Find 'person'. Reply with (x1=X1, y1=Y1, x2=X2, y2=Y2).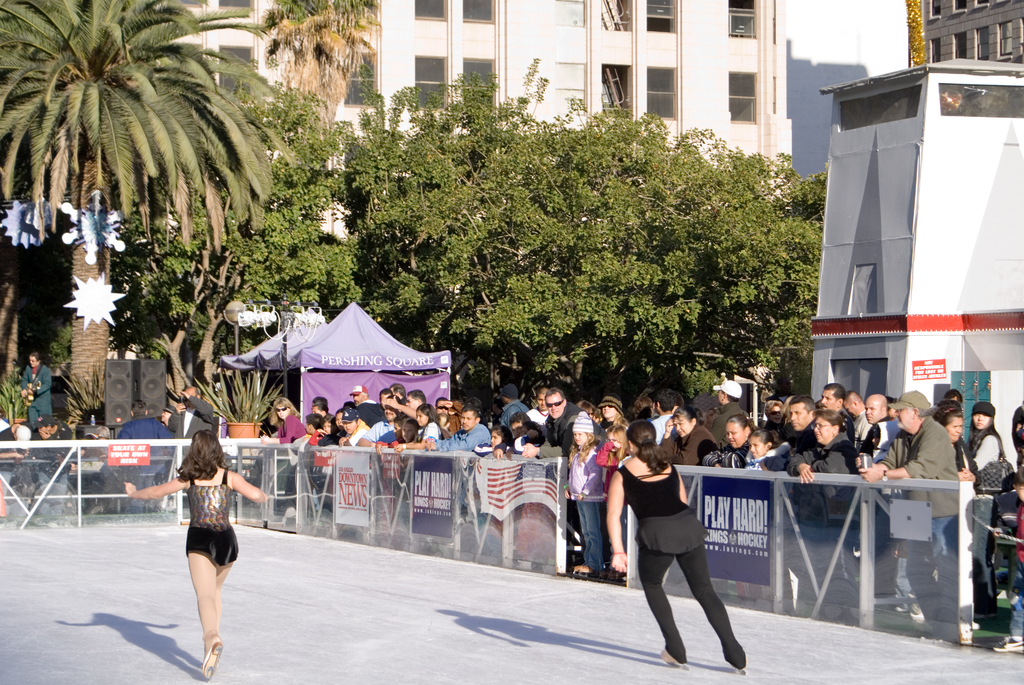
(x1=1012, y1=398, x2=1023, y2=467).
